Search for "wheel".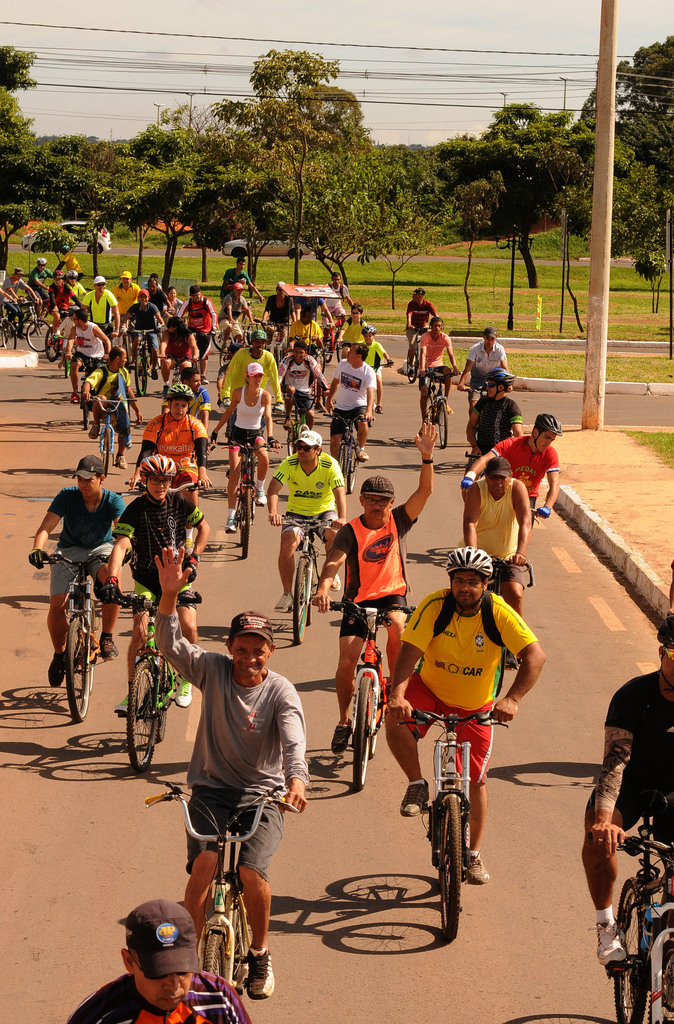
Found at 431:794:466:953.
